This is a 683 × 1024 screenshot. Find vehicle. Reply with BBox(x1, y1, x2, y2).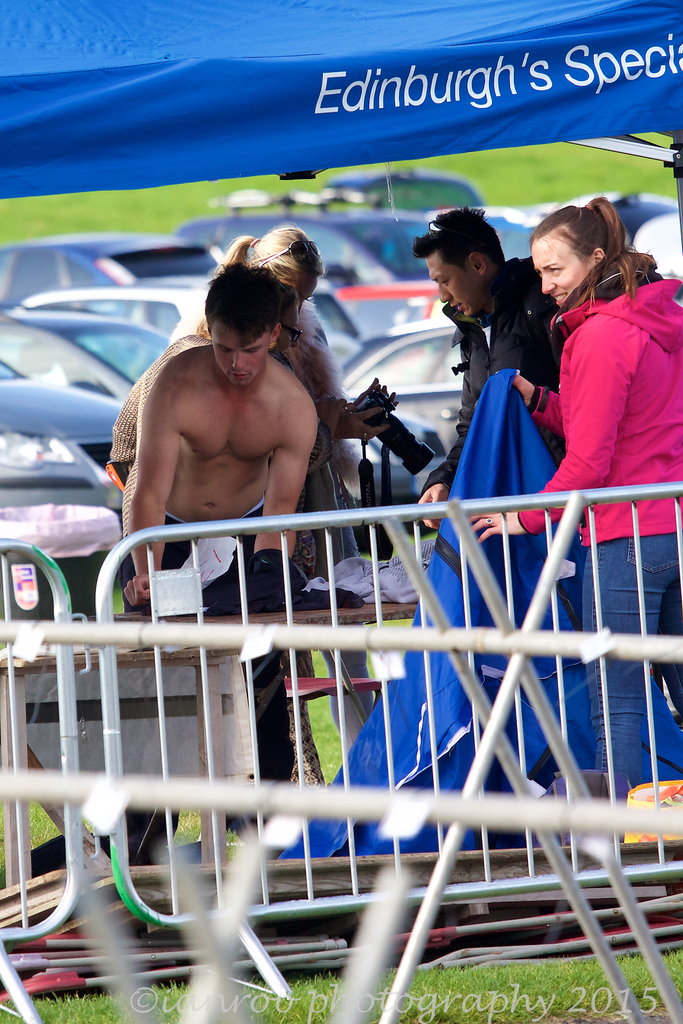
BBox(182, 214, 401, 285).
